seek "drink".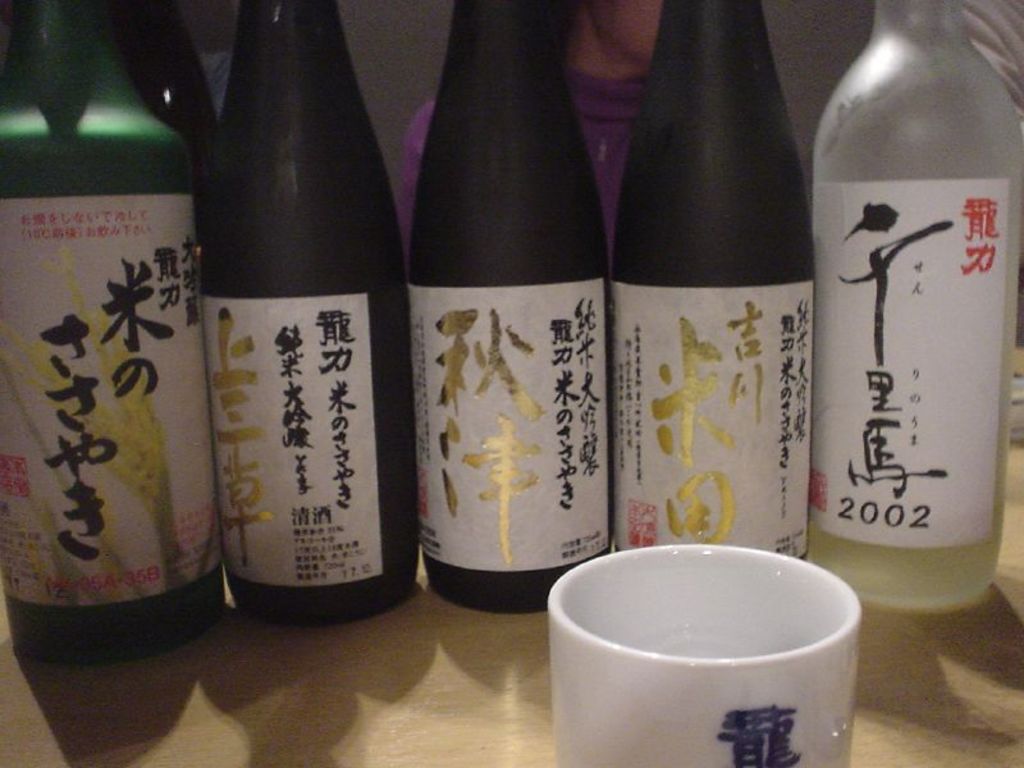
806 0 1005 635.
